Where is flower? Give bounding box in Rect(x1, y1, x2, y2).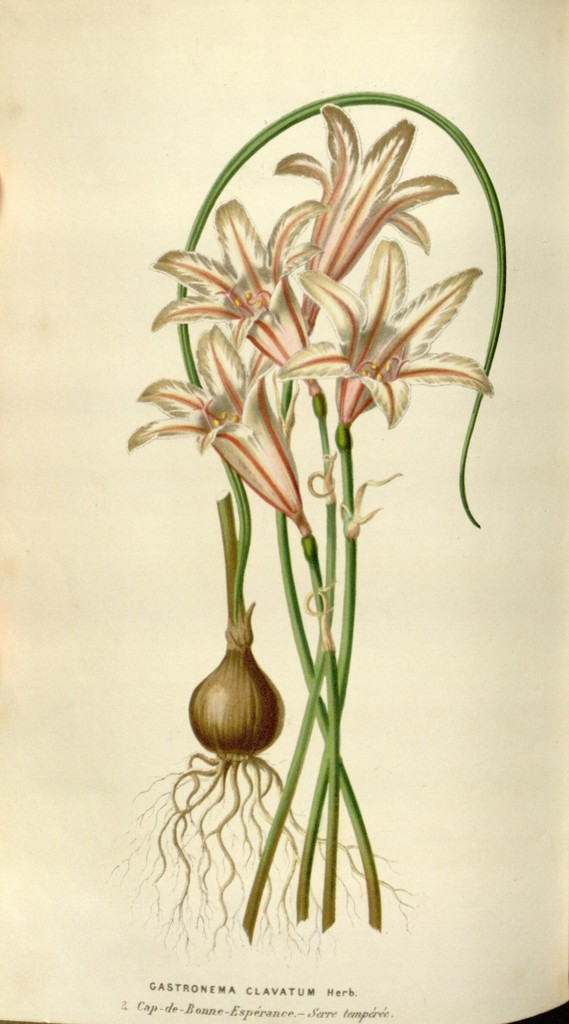
Rect(147, 193, 328, 387).
